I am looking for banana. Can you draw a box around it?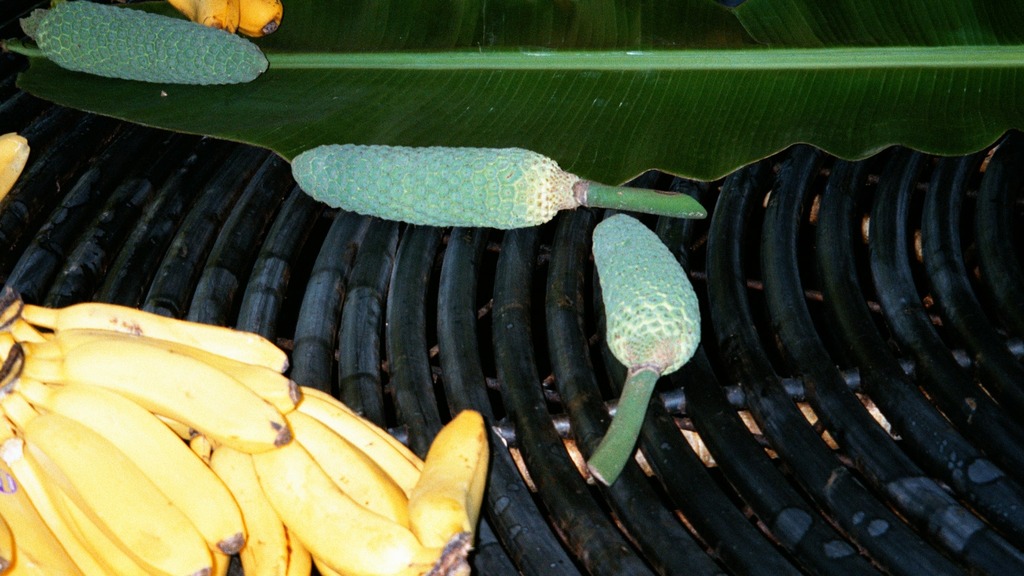
Sure, the bounding box is [left=238, top=0, right=282, bottom=35].
